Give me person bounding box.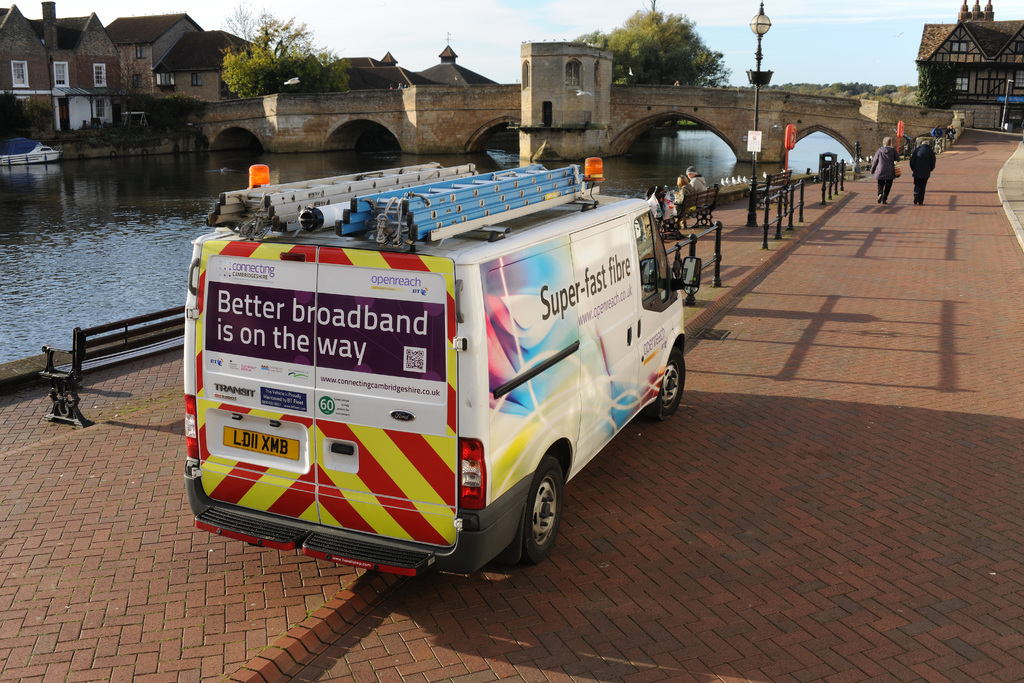
region(860, 135, 899, 213).
